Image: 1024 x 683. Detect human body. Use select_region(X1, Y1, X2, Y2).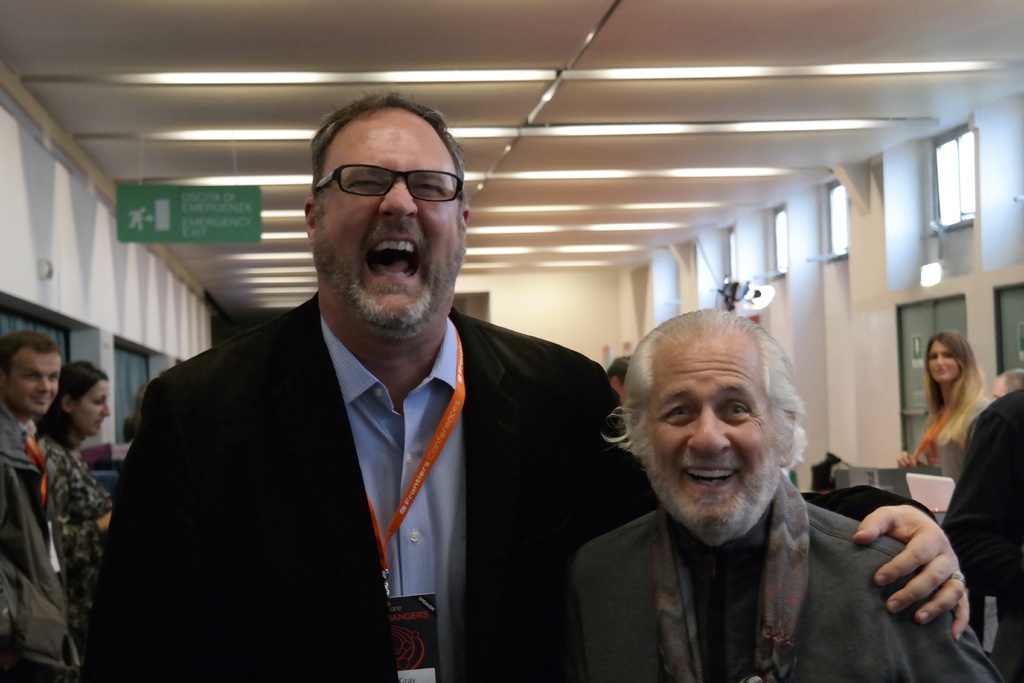
select_region(109, 90, 979, 682).
